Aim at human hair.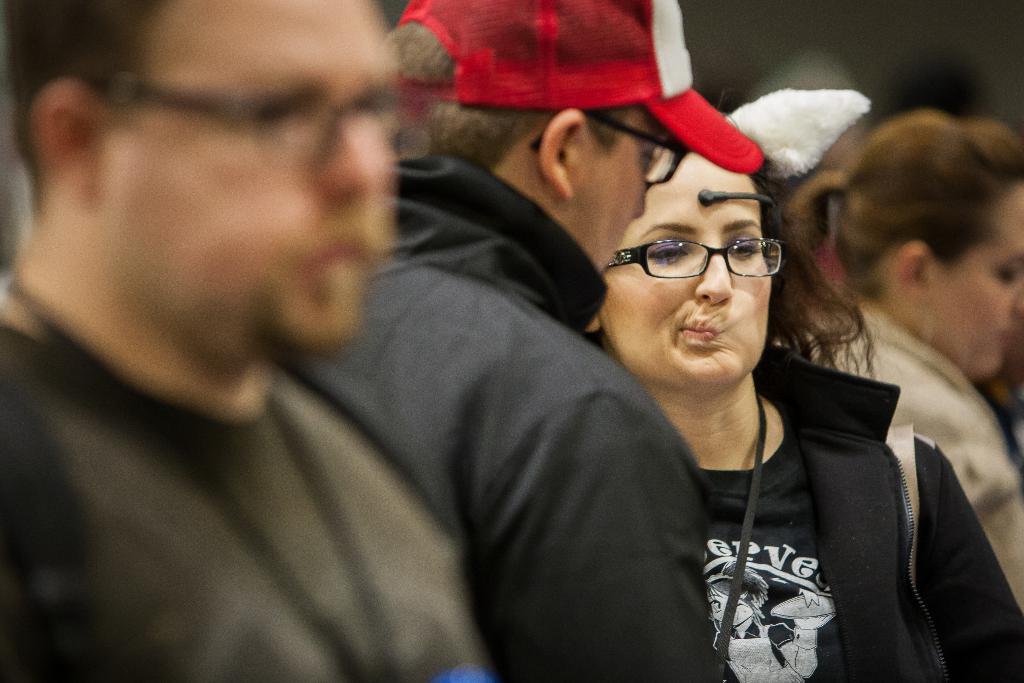
Aimed at Rect(387, 21, 664, 177).
